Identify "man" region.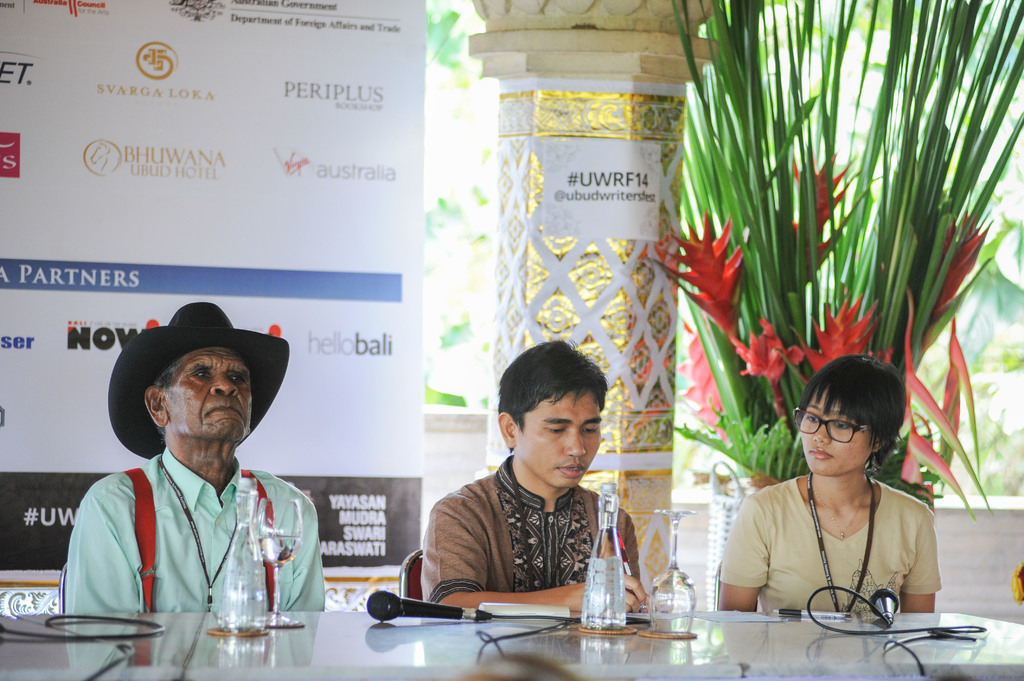
Region: 419,335,650,614.
